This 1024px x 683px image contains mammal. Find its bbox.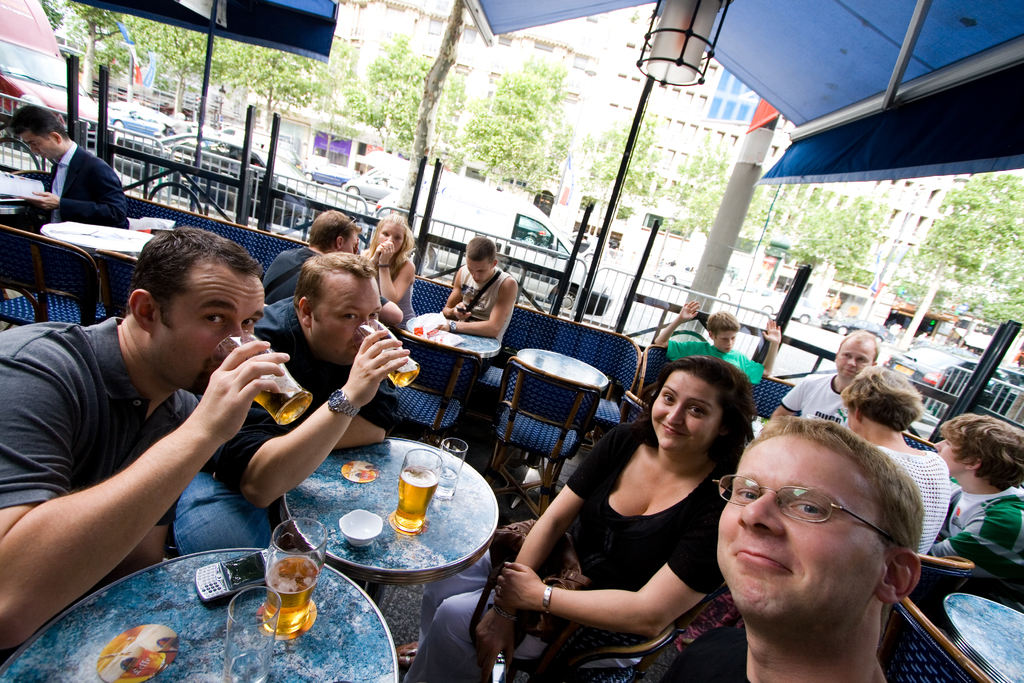
<region>165, 110, 189, 136</region>.
